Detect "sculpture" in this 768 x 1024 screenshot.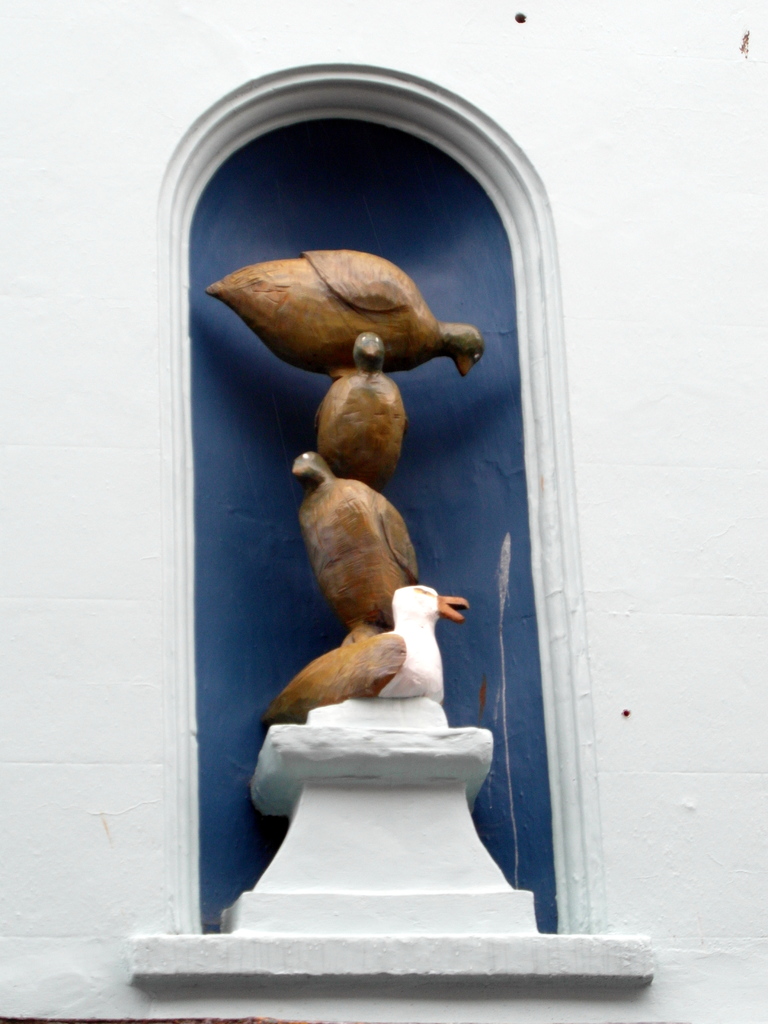
Detection: [x1=292, y1=451, x2=468, y2=632].
